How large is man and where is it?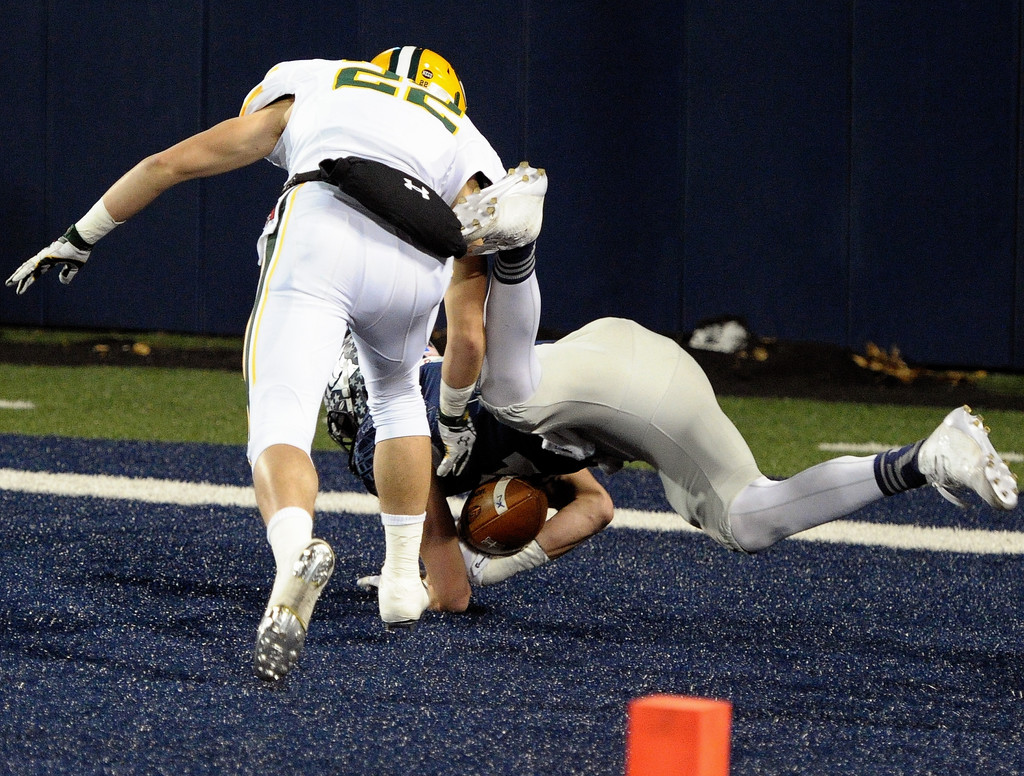
Bounding box: [x1=324, y1=160, x2=1021, y2=606].
